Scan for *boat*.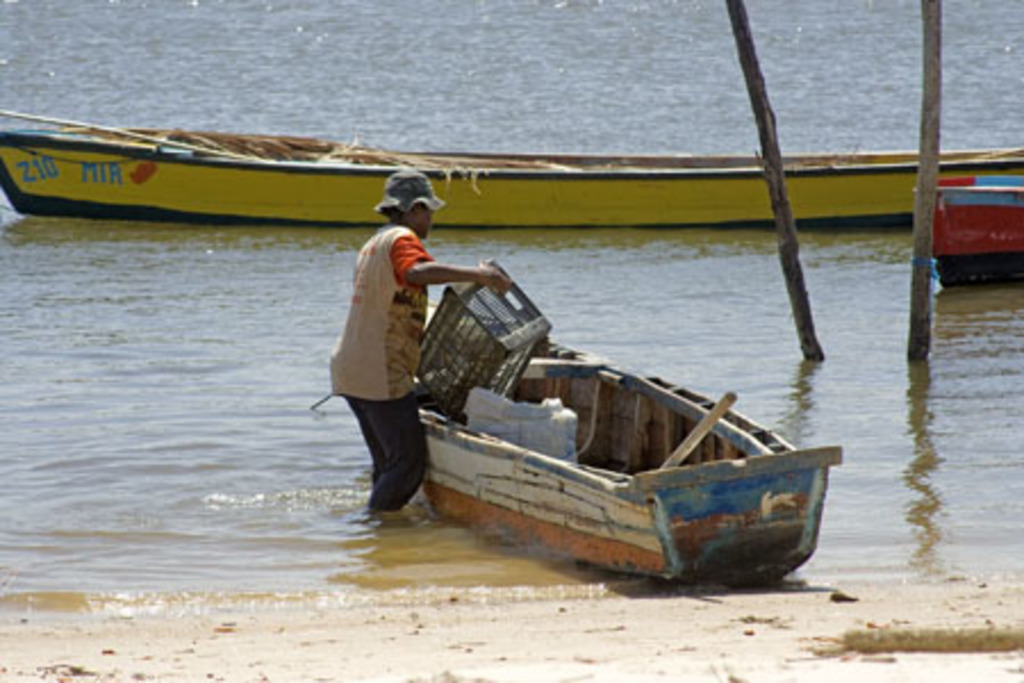
Scan result: crop(0, 105, 1022, 232).
